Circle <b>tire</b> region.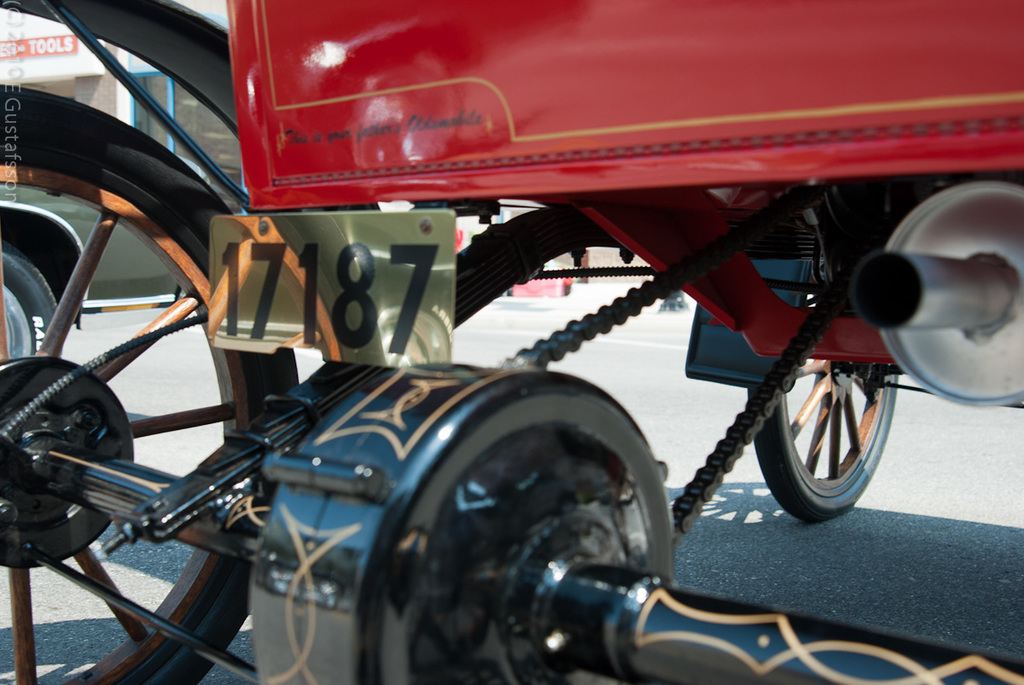
Region: locate(744, 173, 901, 524).
